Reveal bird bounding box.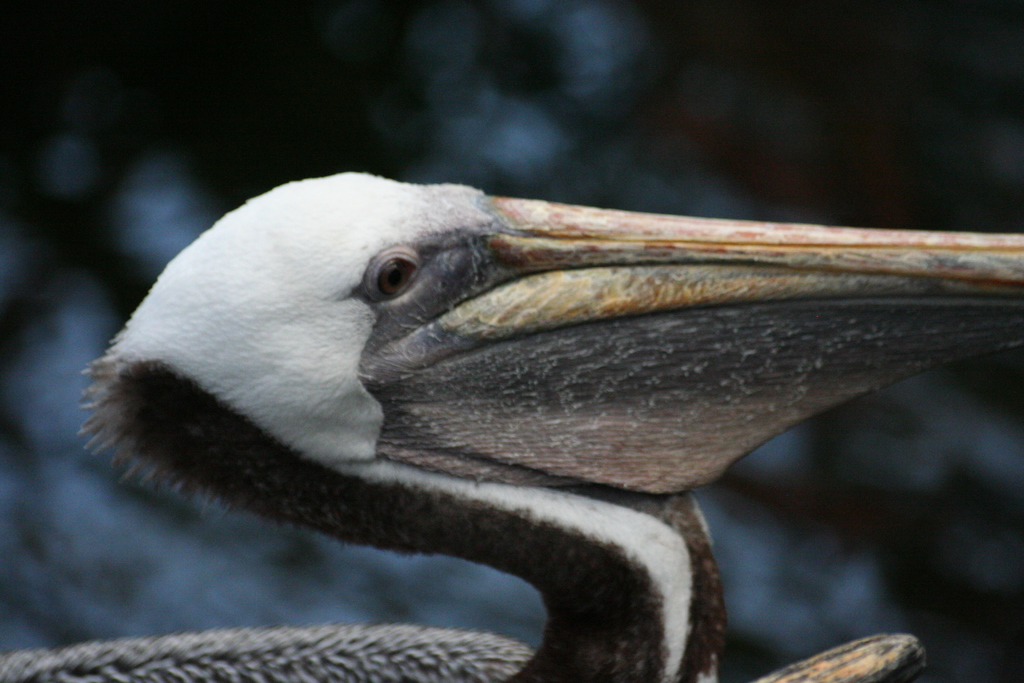
Revealed: bbox(0, 171, 1023, 682).
